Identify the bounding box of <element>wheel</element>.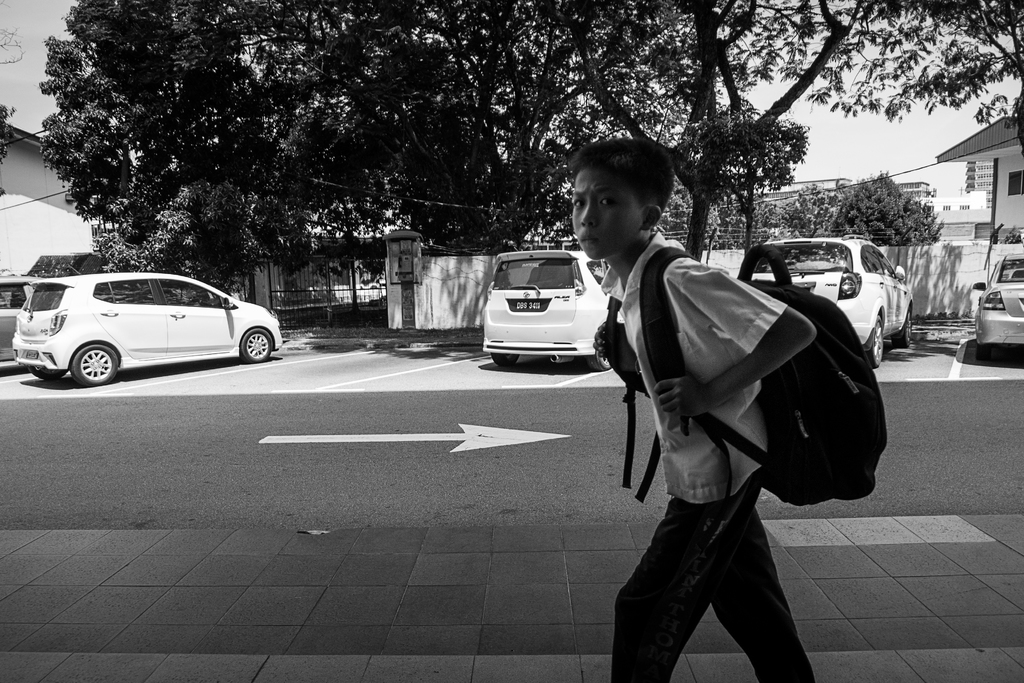
box(72, 345, 115, 387).
